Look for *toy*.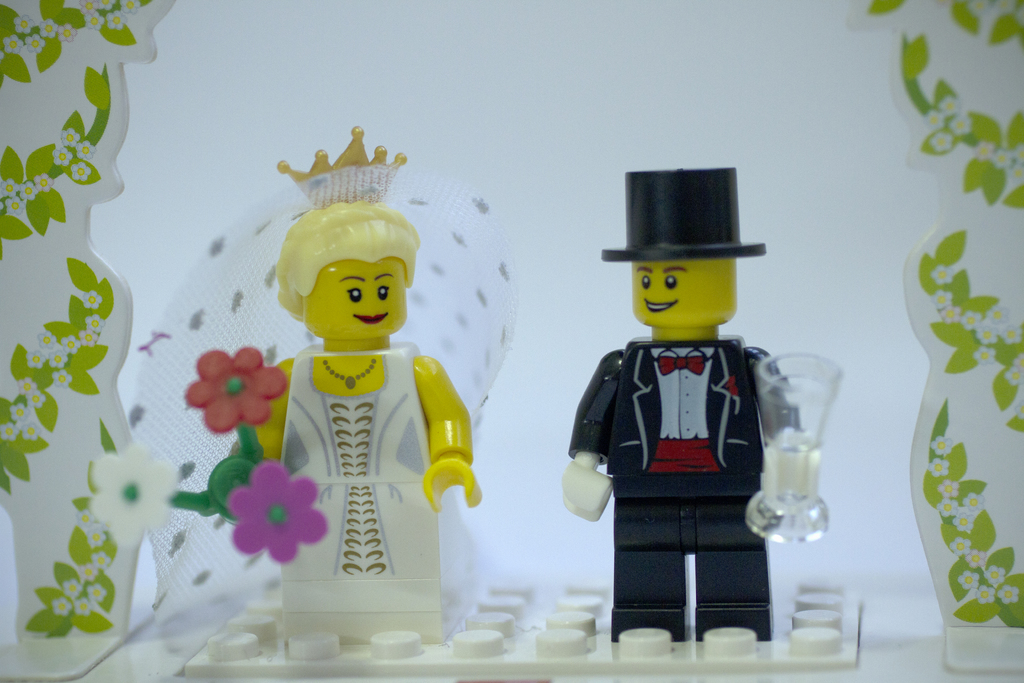
Found: Rect(85, 120, 485, 646).
